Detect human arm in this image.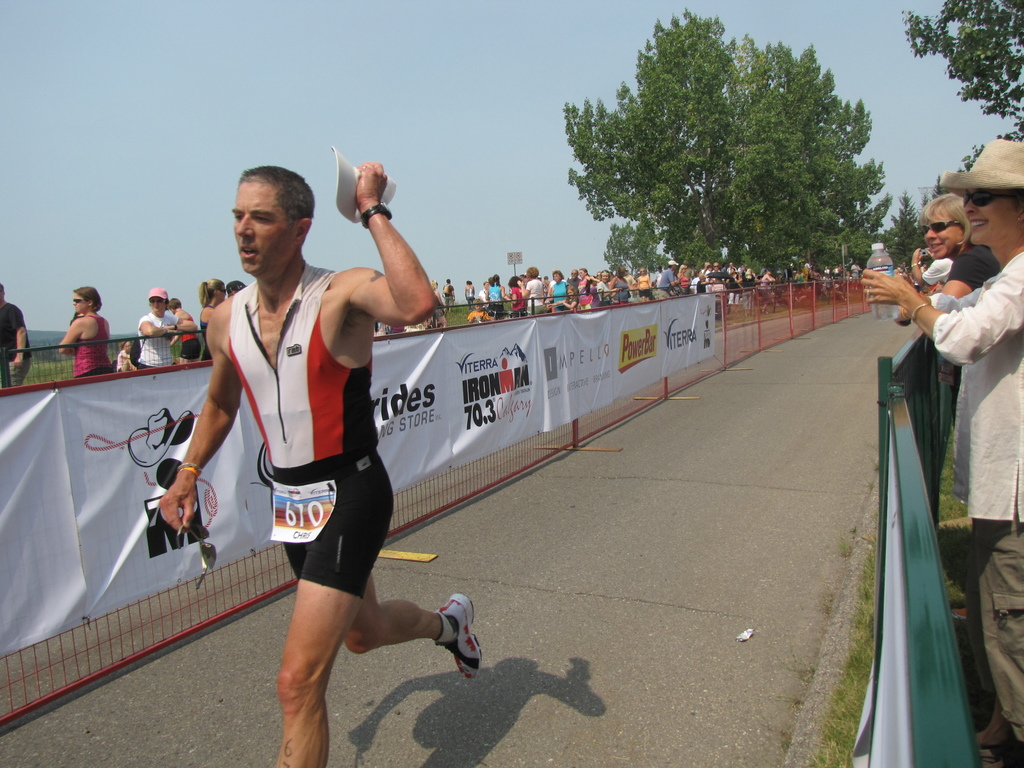
Detection: (152,308,243,540).
